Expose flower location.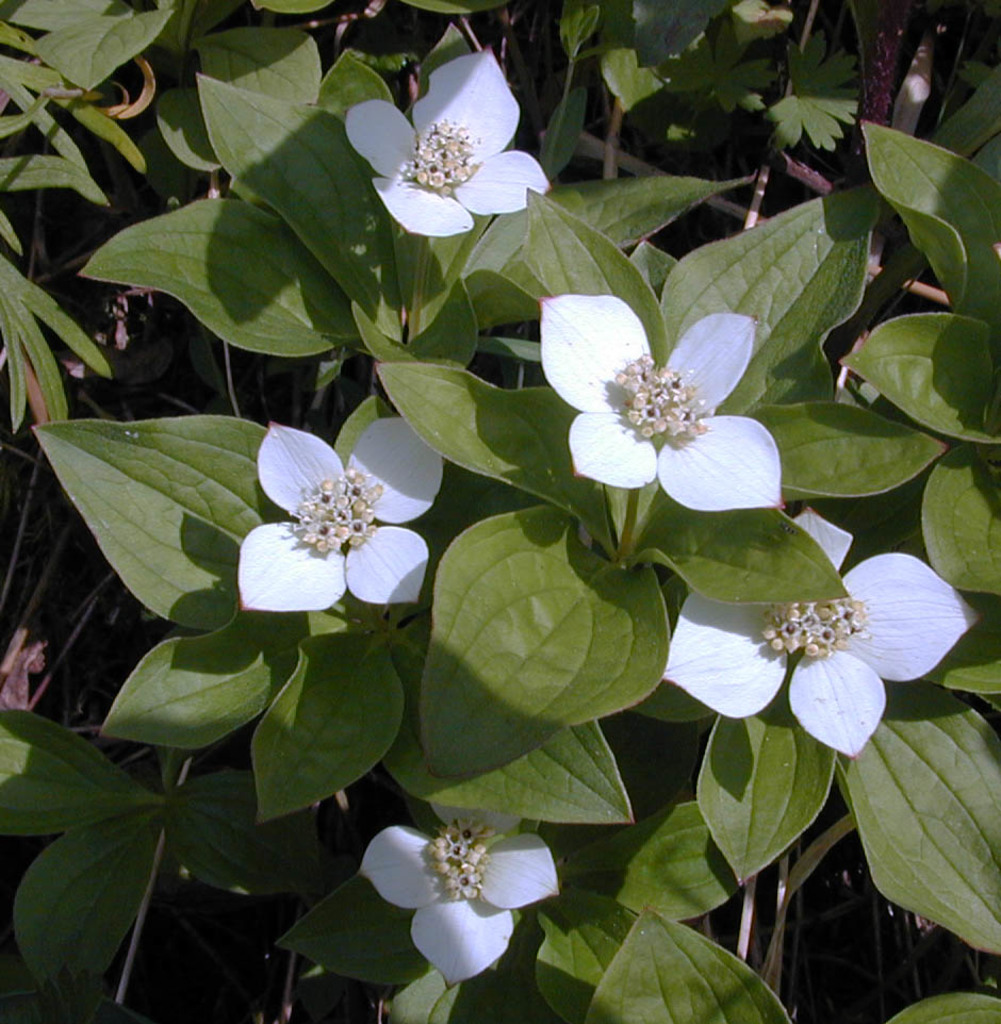
Exposed at 343, 40, 553, 240.
